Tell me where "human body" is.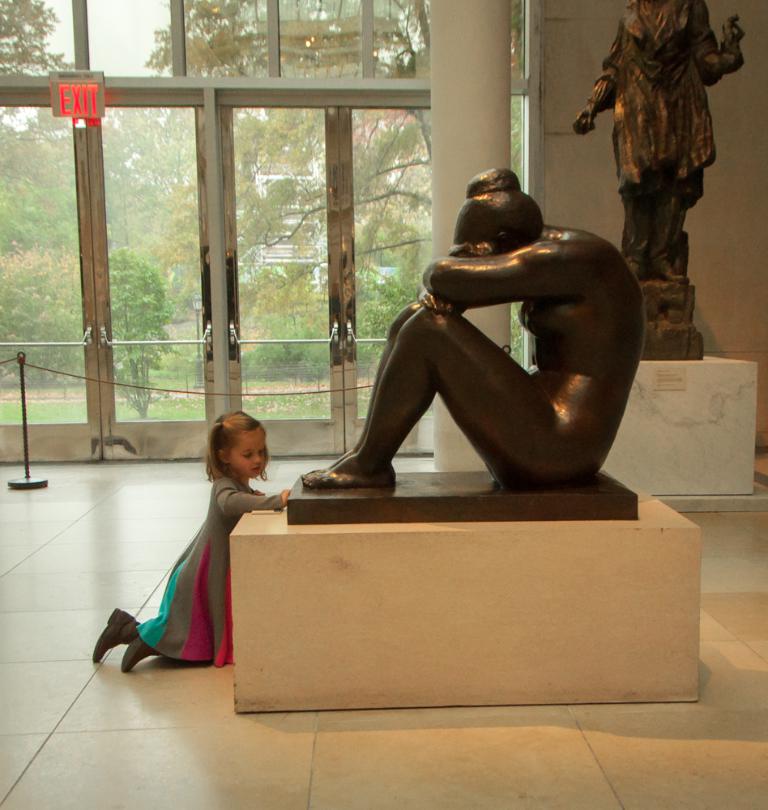
"human body" is at l=280, t=175, r=672, b=505.
